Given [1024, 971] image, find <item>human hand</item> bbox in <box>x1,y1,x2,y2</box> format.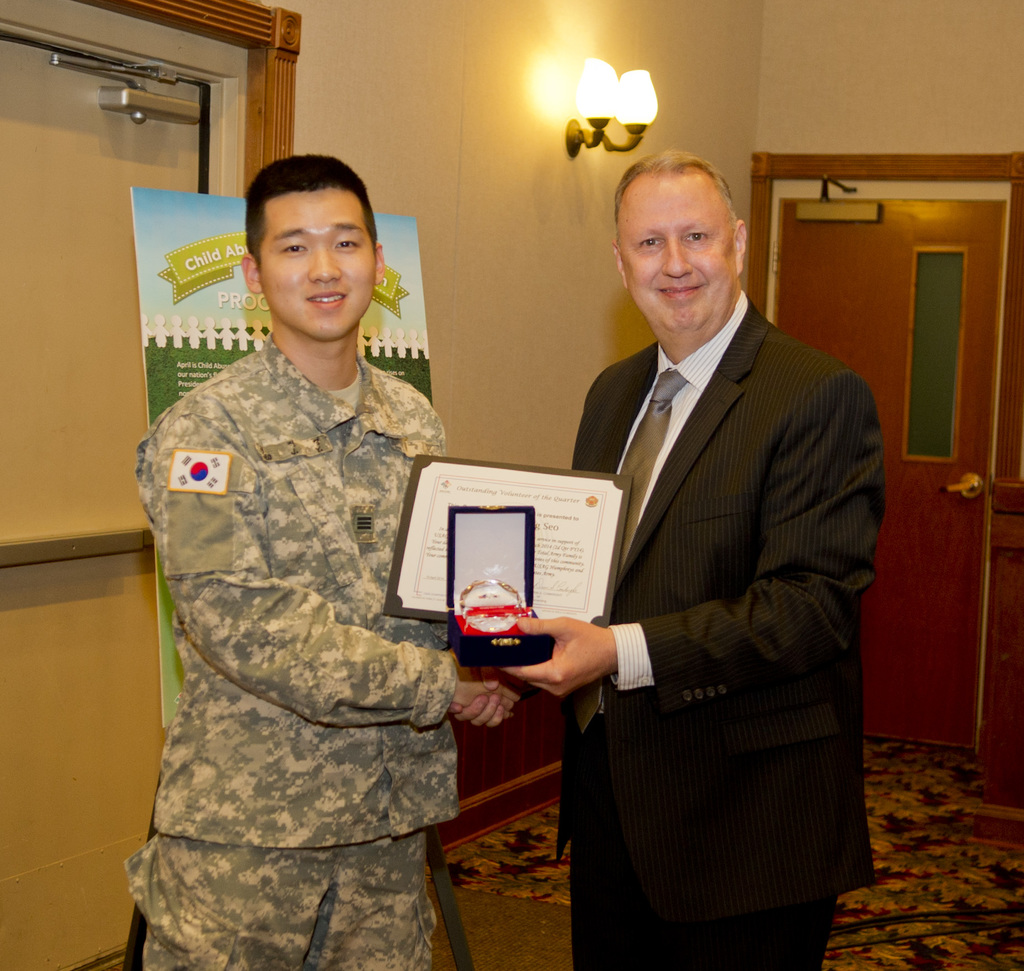
<box>496,616,616,703</box>.
